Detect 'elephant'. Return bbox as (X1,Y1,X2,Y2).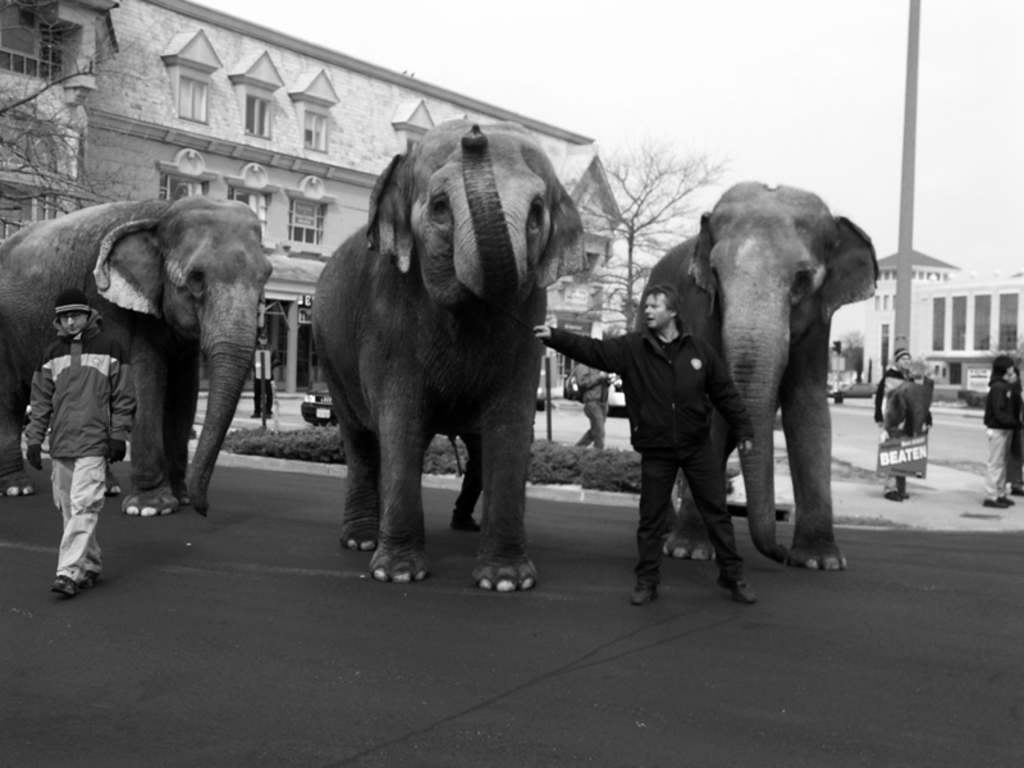
(0,193,275,513).
